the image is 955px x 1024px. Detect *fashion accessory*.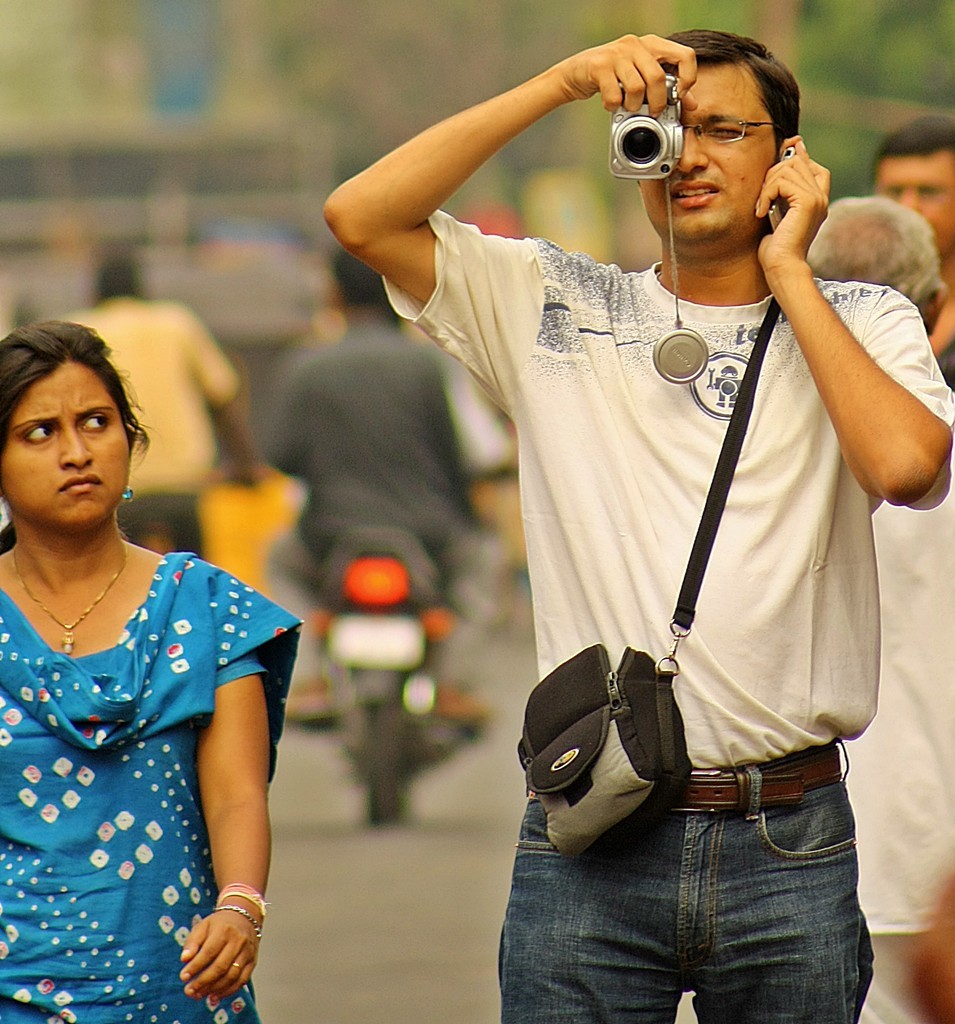
Detection: crop(119, 491, 134, 501).
